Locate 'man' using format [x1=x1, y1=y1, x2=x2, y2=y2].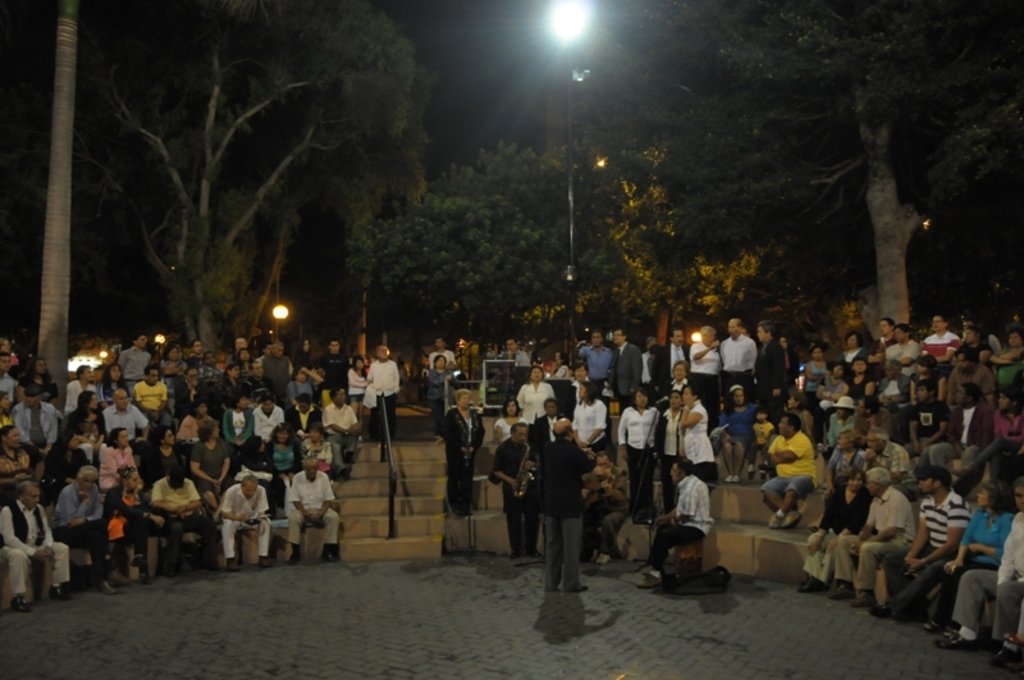
[x1=55, y1=466, x2=114, y2=597].
